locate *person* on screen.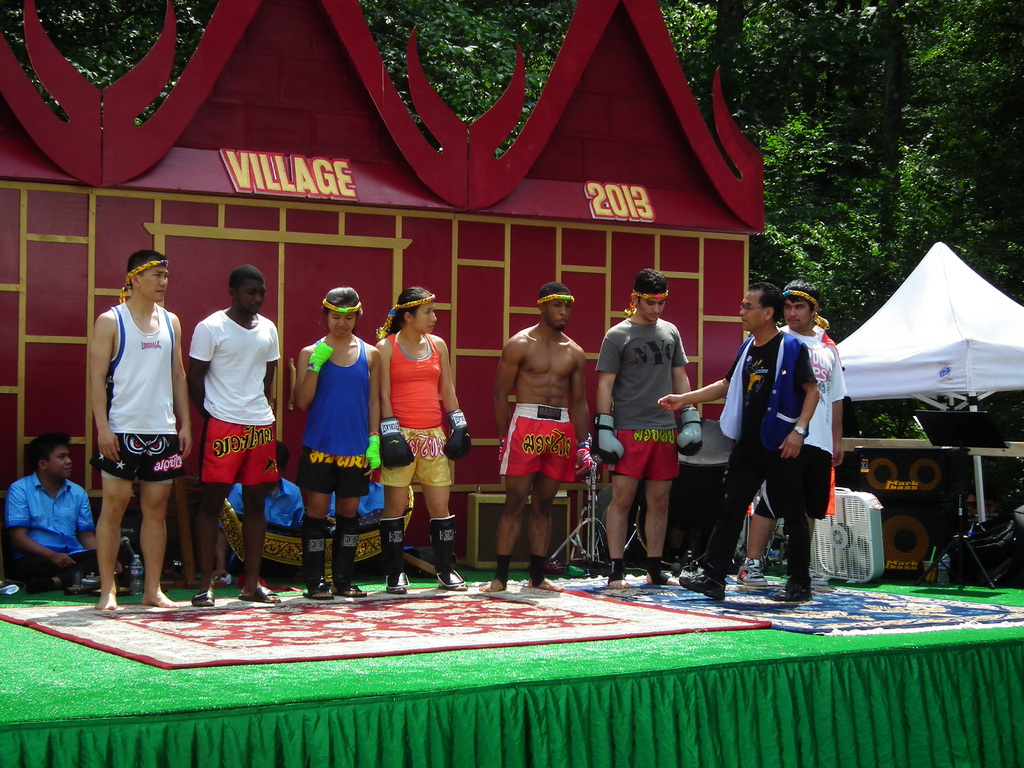
On screen at <box>296,285,383,595</box>.
